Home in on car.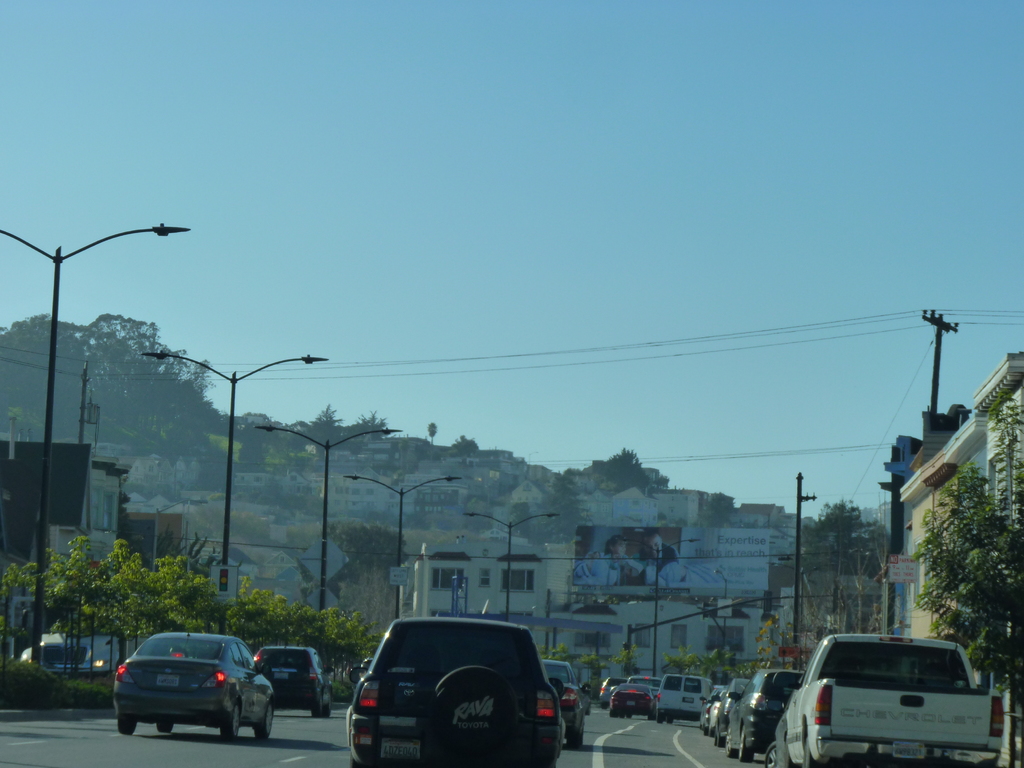
Homed in at 723/663/806/762.
